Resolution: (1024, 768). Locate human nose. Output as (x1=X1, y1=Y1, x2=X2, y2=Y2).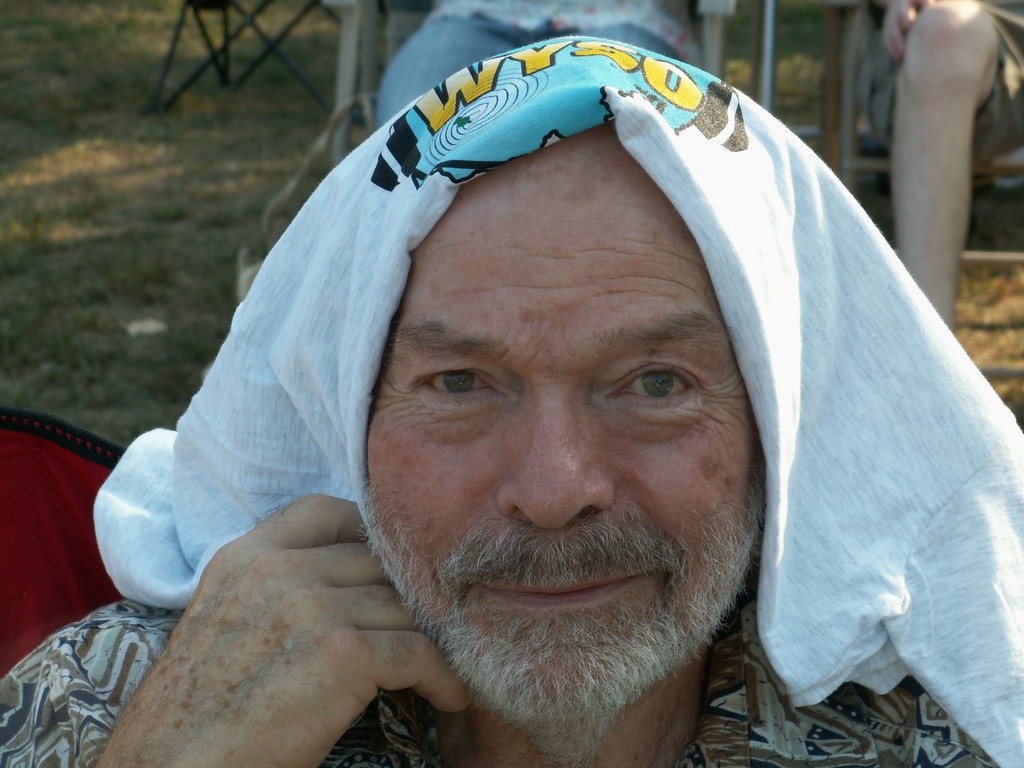
(x1=501, y1=410, x2=610, y2=520).
